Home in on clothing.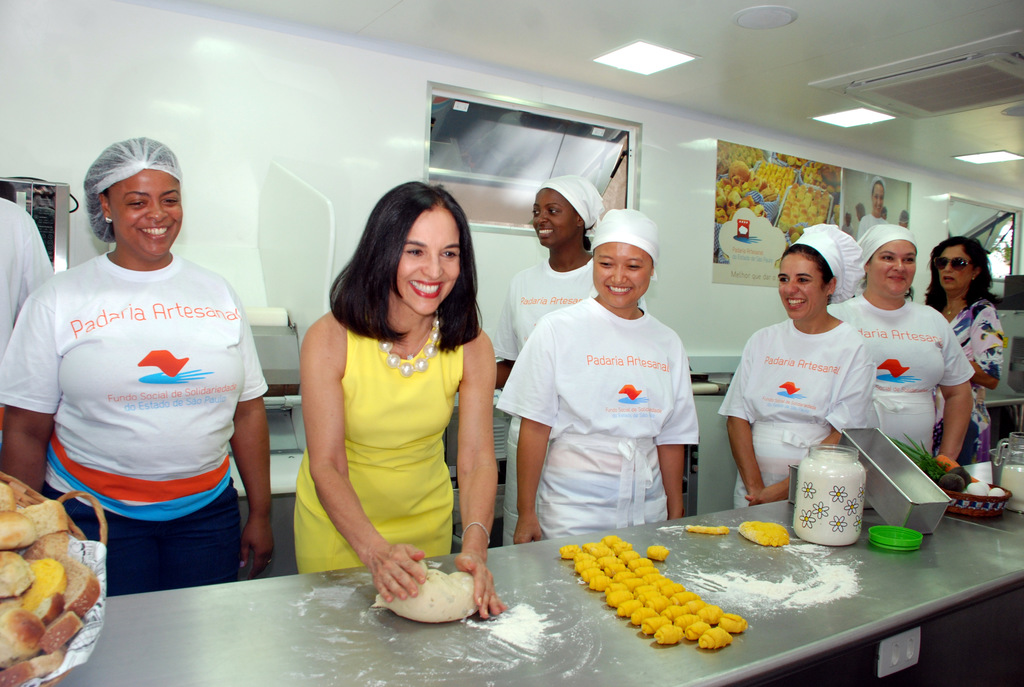
Homed in at <bbox>0, 193, 62, 368</bbox>.
